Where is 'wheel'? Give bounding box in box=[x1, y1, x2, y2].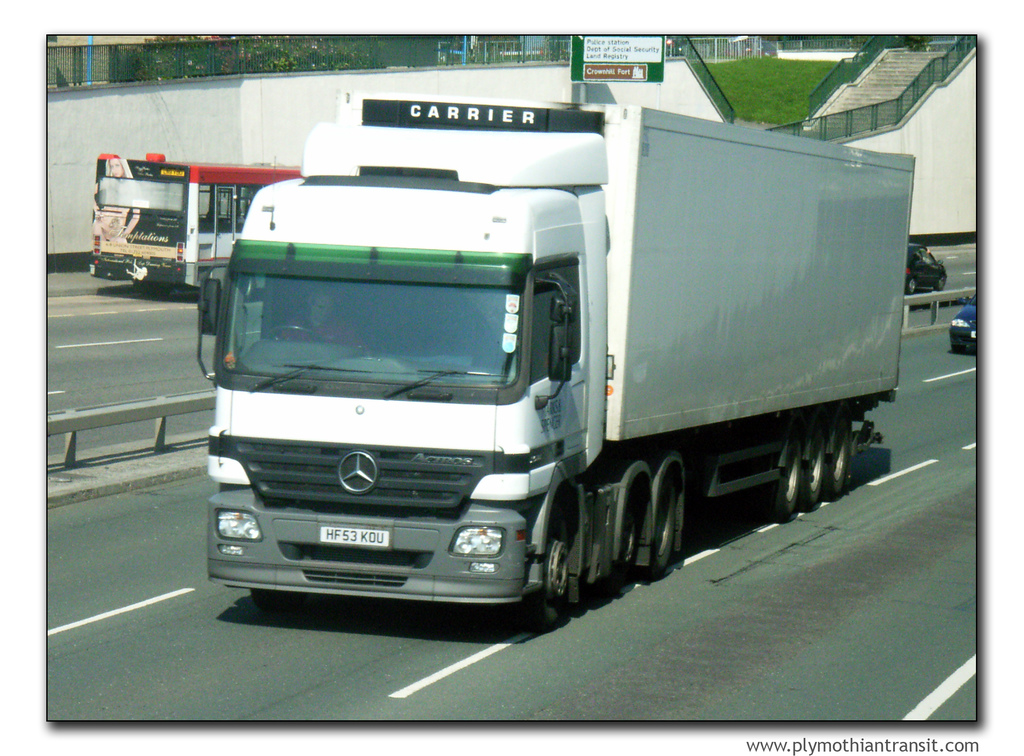
box=[767, 444, 801, 519].
